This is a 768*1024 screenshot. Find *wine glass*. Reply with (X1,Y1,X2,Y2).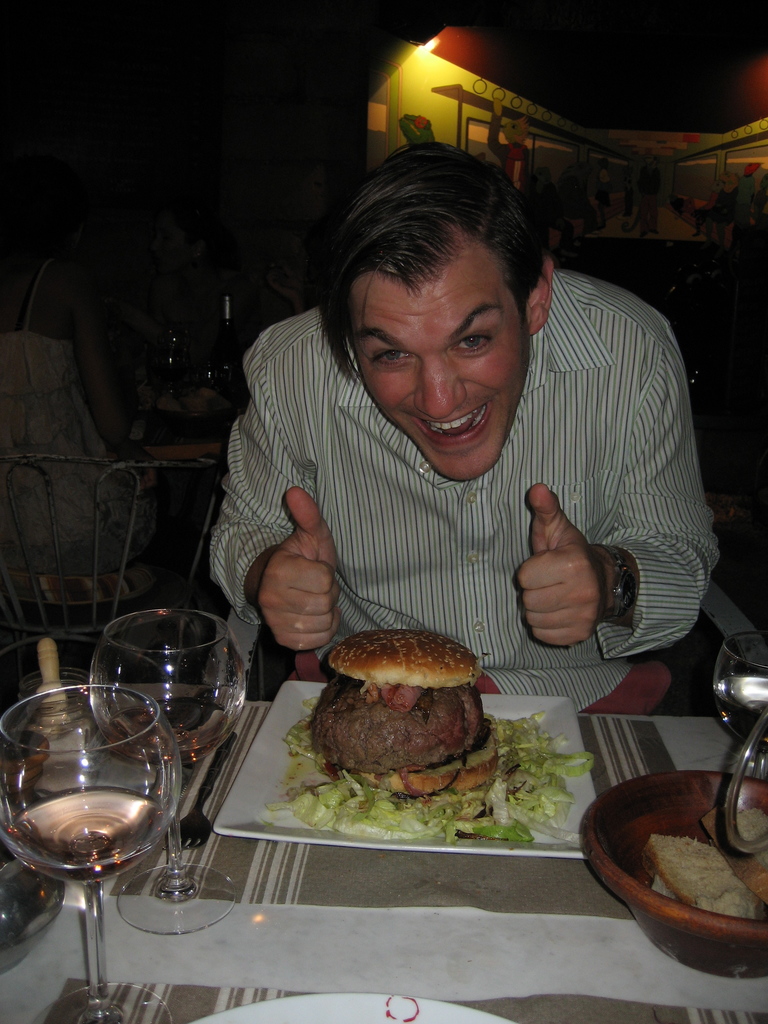
(713,631,767,772).
